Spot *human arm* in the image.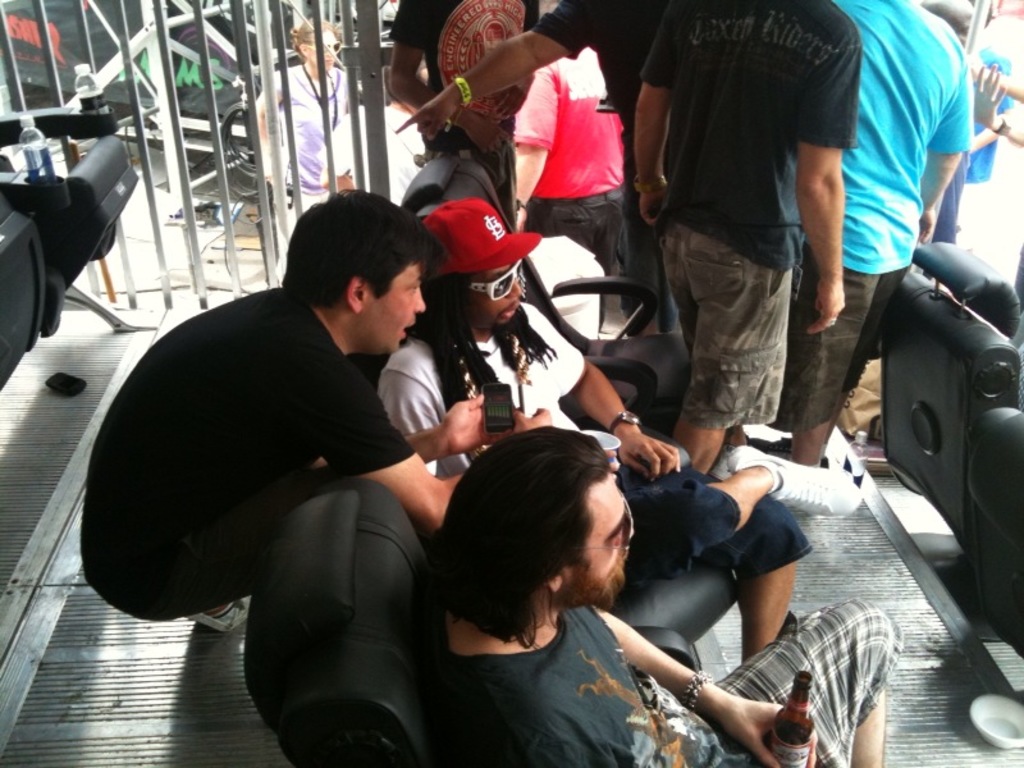
*human arm* found at pyautogui.locateOnScreen(314, 388, 538, 474).
